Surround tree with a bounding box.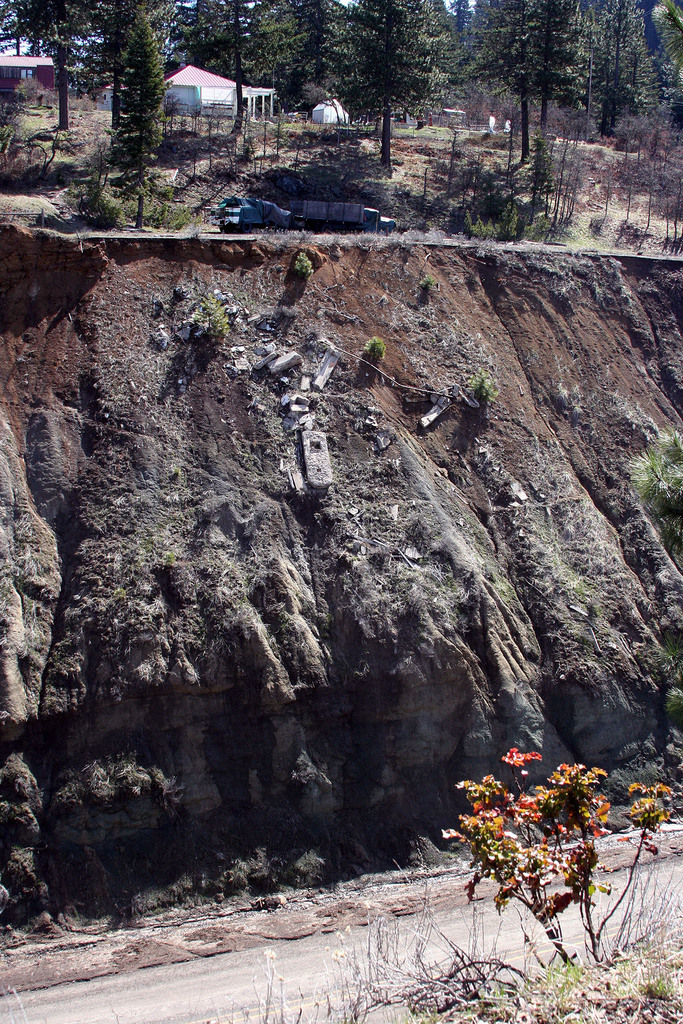
crop(315, 0, 463, 168).
